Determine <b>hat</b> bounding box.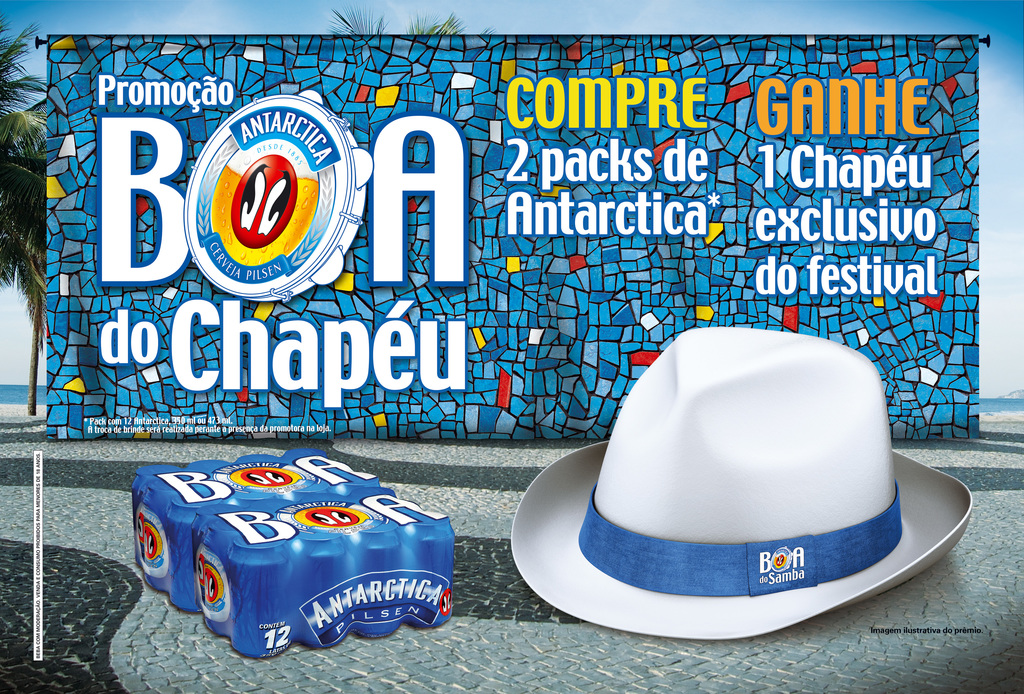
Determined: [left=511, top=329, right=972, bottom=642].
